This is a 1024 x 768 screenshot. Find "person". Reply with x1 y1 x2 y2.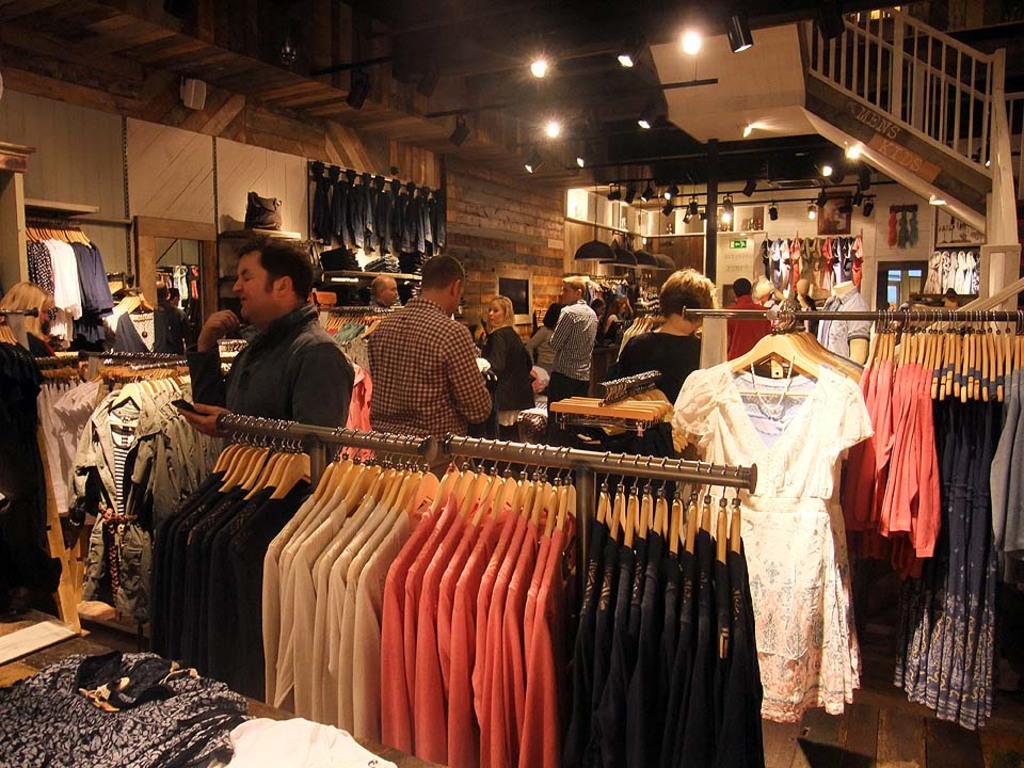
719 277 768 363.
